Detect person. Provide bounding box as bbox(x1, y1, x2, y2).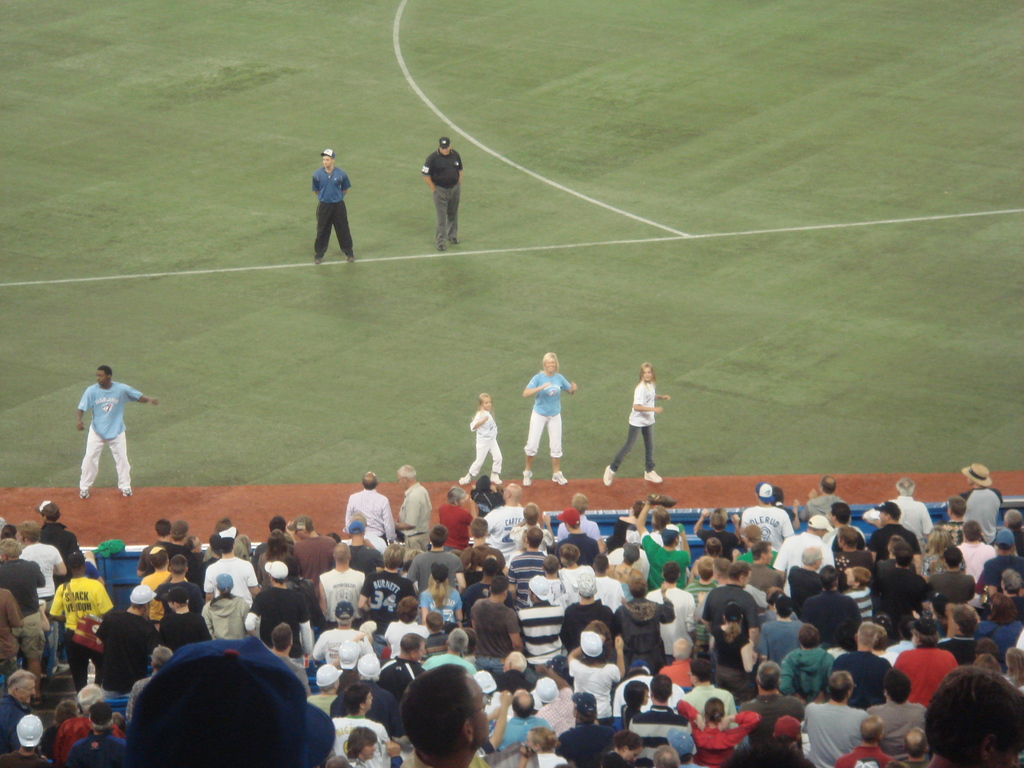
bbox(893, 483, 925, 534).
